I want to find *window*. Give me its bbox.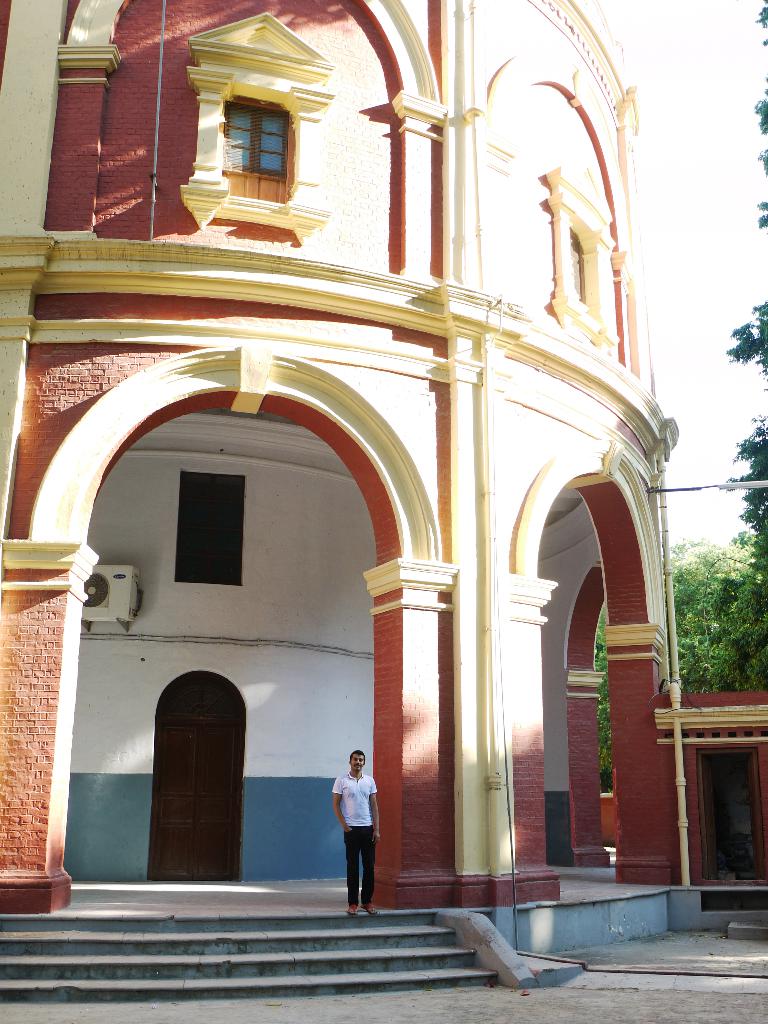
[567,228,589,304].
